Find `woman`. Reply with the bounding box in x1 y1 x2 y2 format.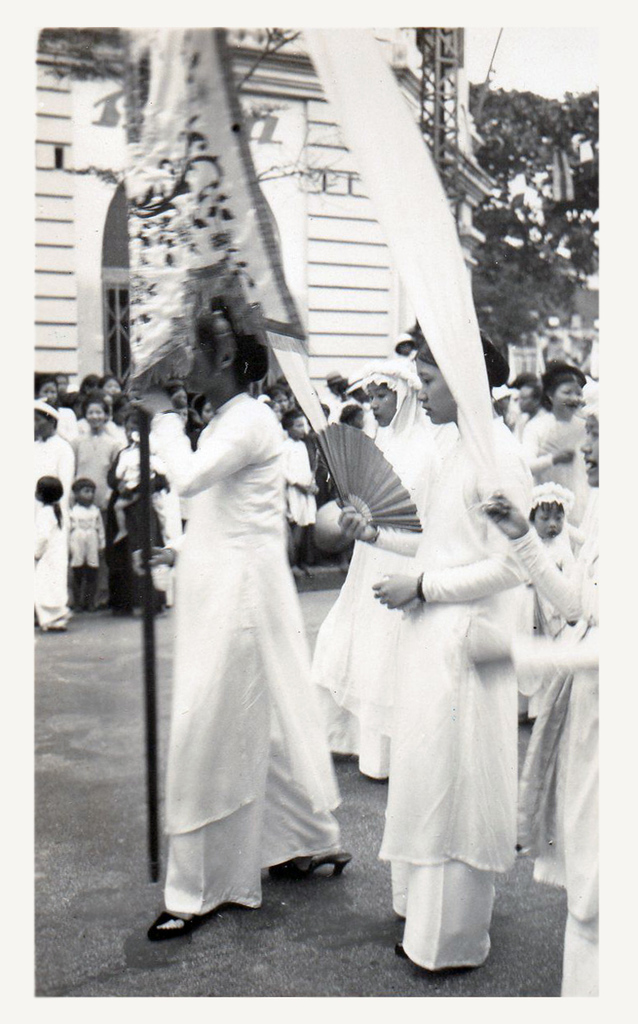
521 360 600 524.
